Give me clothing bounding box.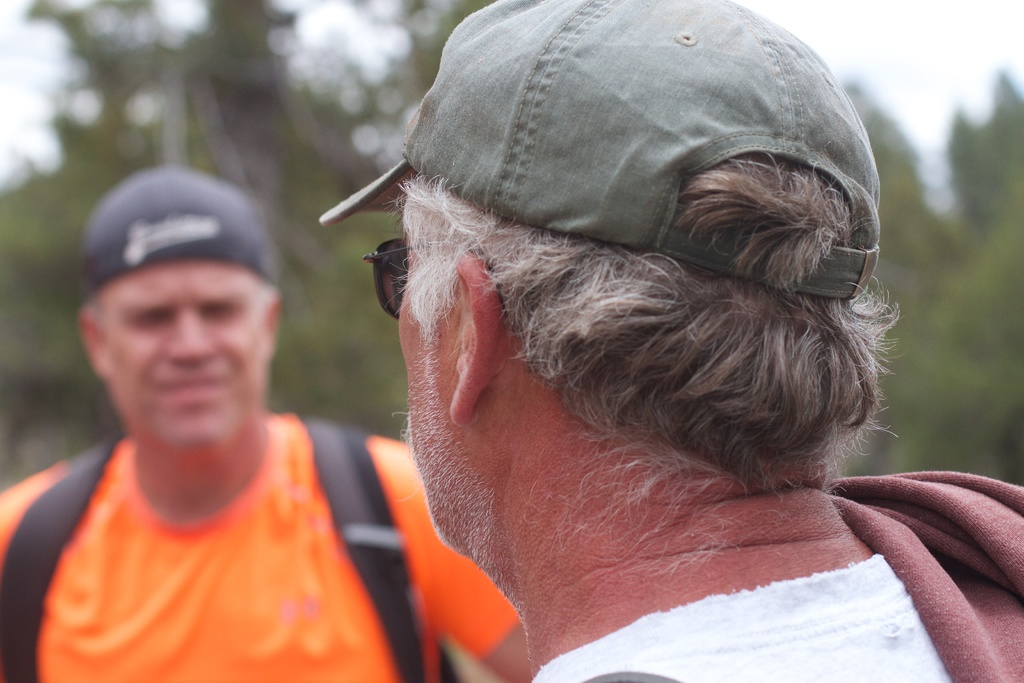
<region>532, 468, 1023, 682</region>.
